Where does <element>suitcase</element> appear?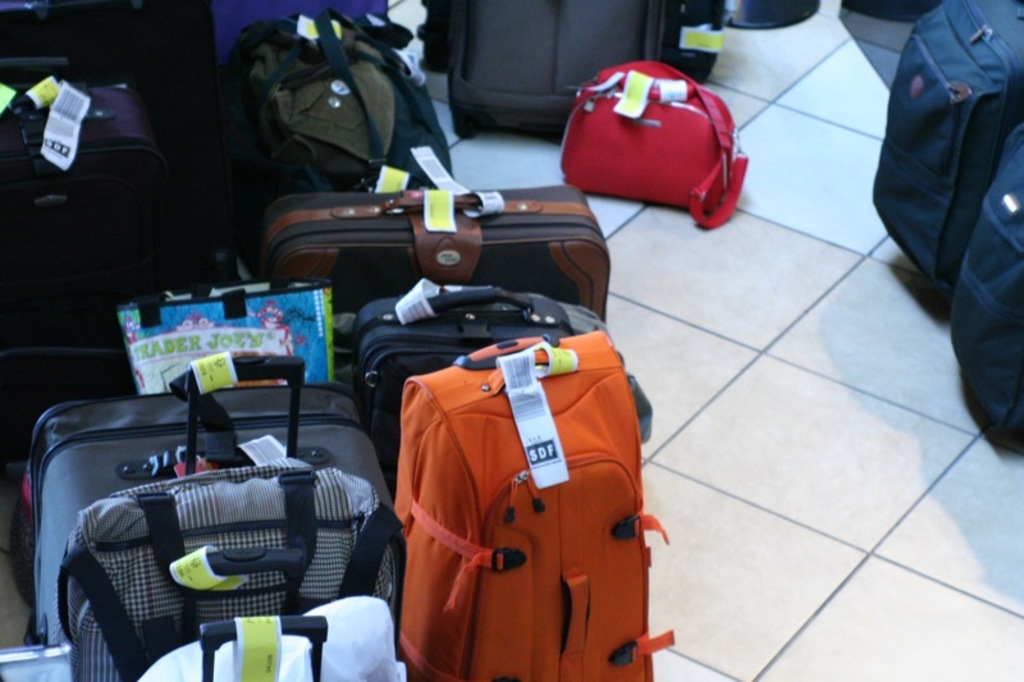
Appears at [332,287,655,434].
